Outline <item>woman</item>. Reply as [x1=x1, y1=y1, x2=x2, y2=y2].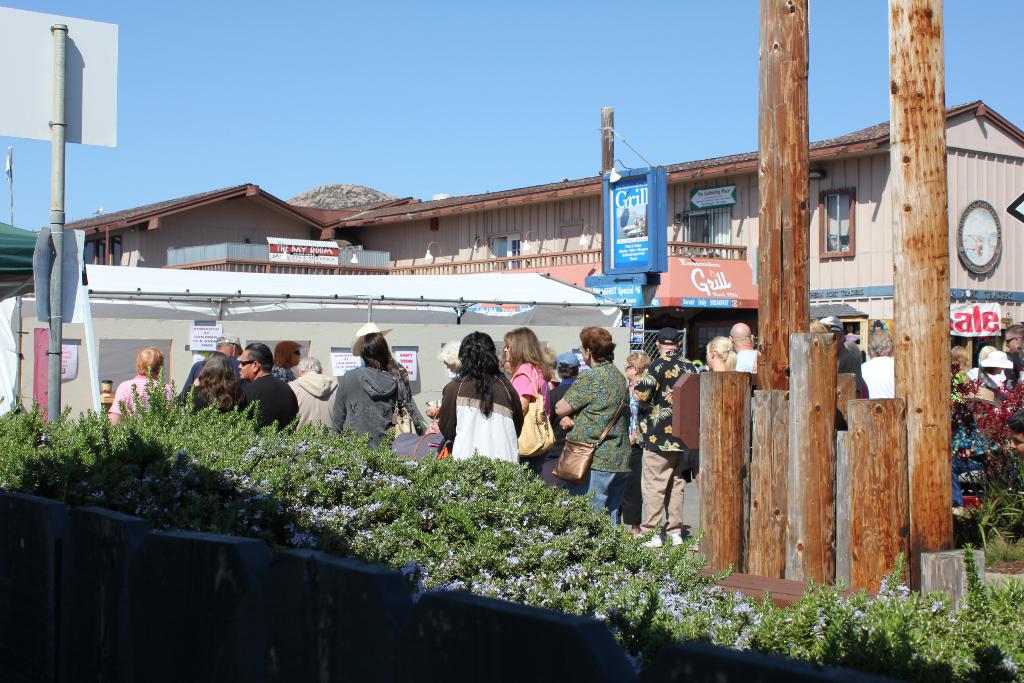
[x1=433, y1=347, x2=532, y2=491].
